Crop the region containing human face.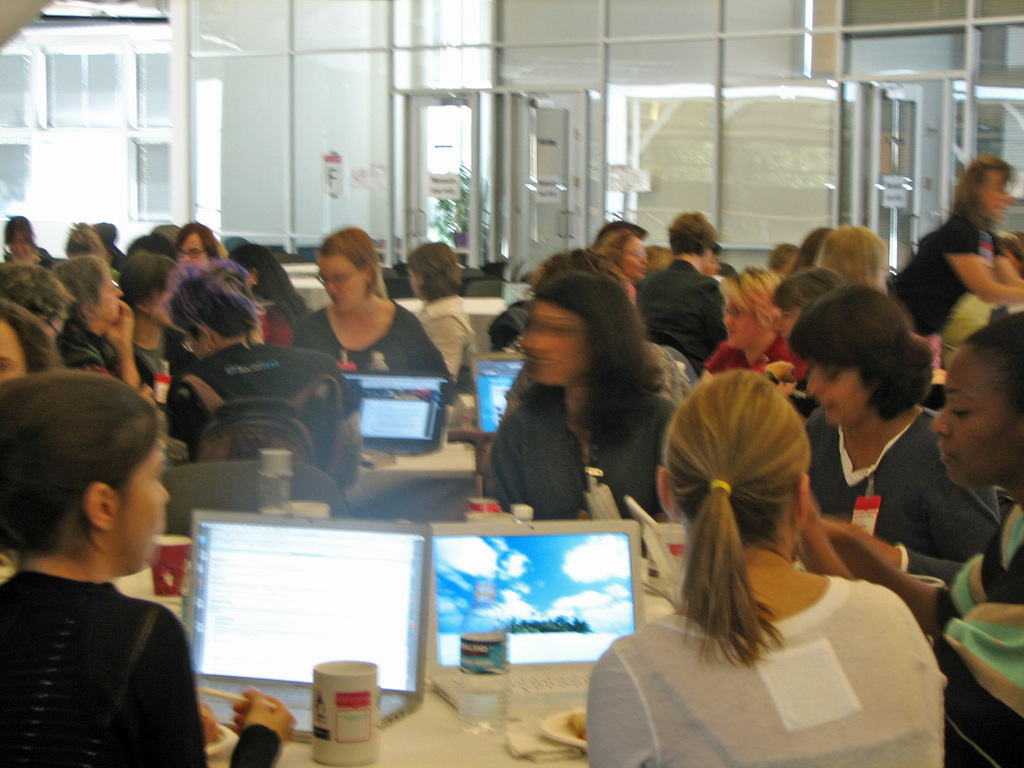
Crop region: locate(0, 320, 28, 380).
